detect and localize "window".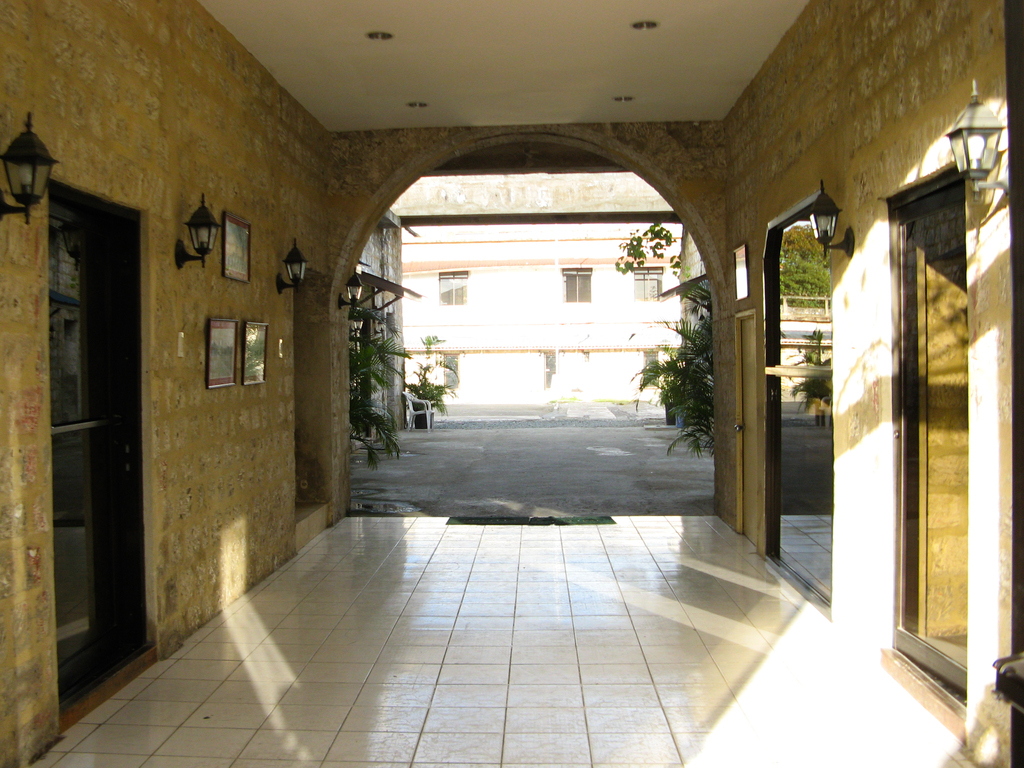
Localized at l=645, t=349, r=661, b=388.
